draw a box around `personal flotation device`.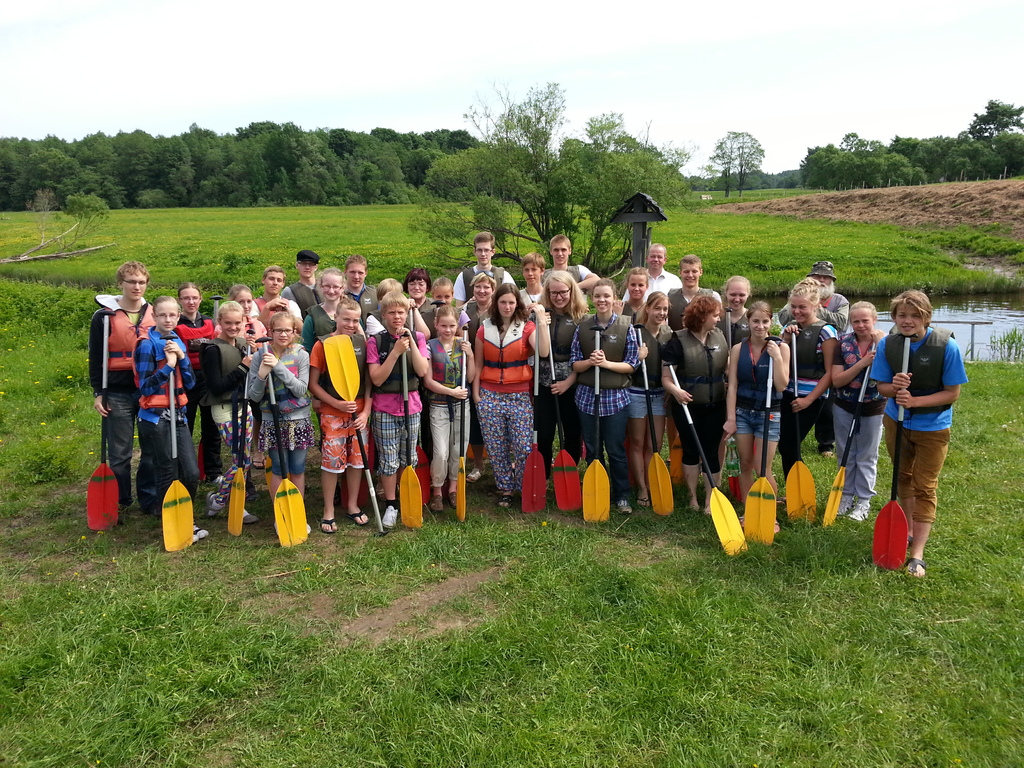
195,333,259,401.
